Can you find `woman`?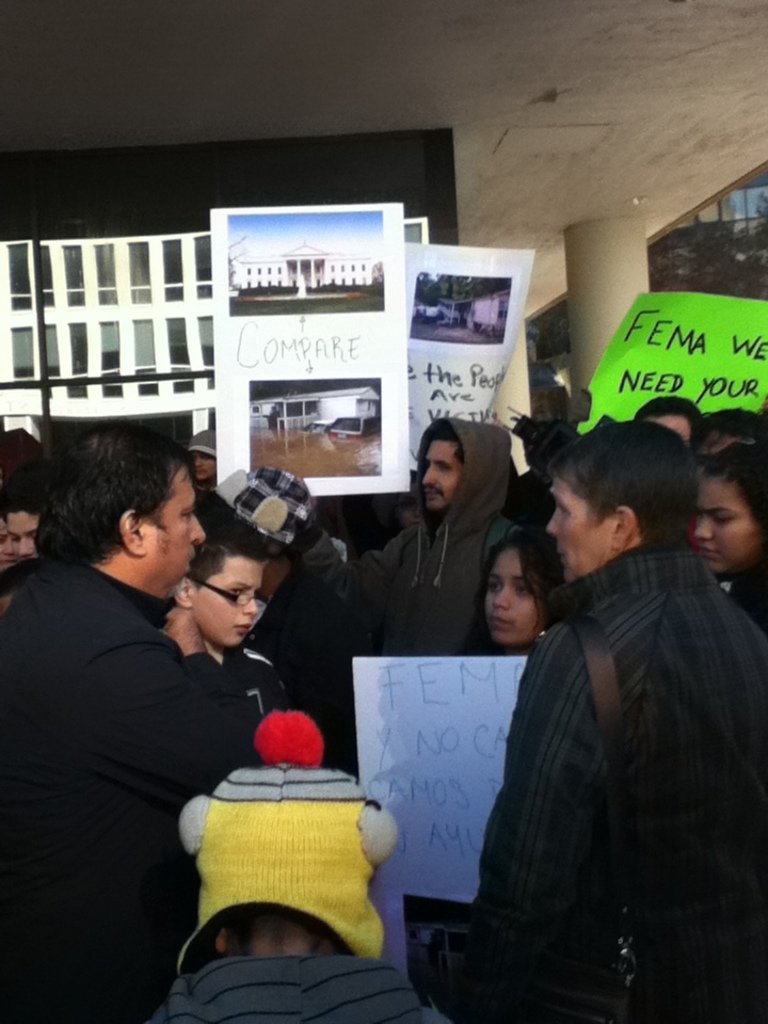
Yes, bounding box: pyautogui.locateOnScreen(682, 445, 767, 644).
